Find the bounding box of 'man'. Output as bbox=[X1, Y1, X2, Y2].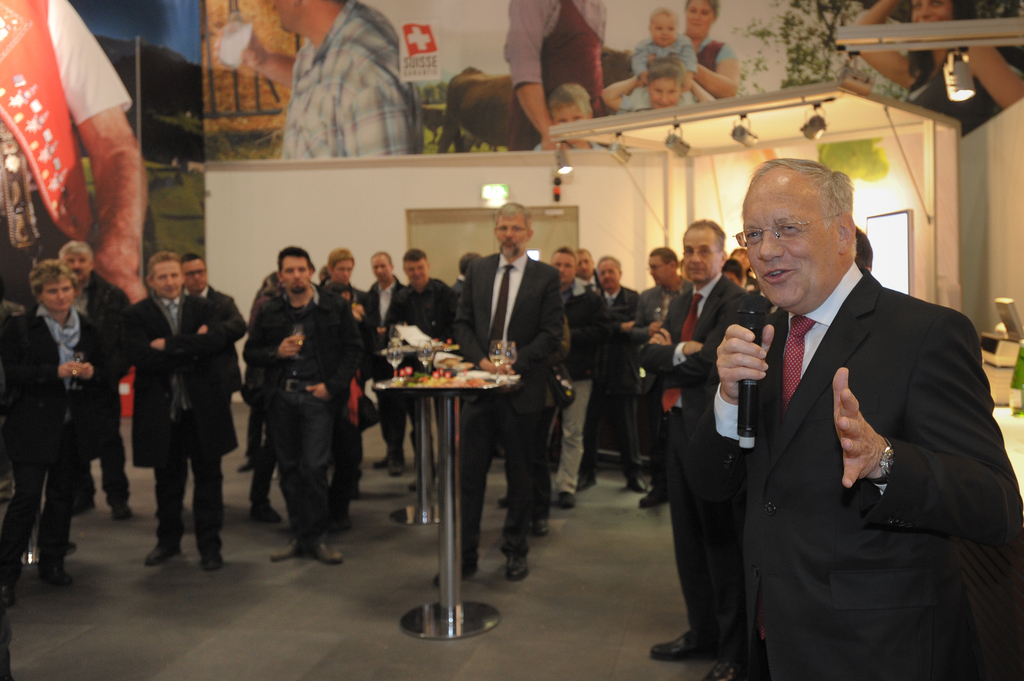
bbox=[506, 0, 611, 157].
